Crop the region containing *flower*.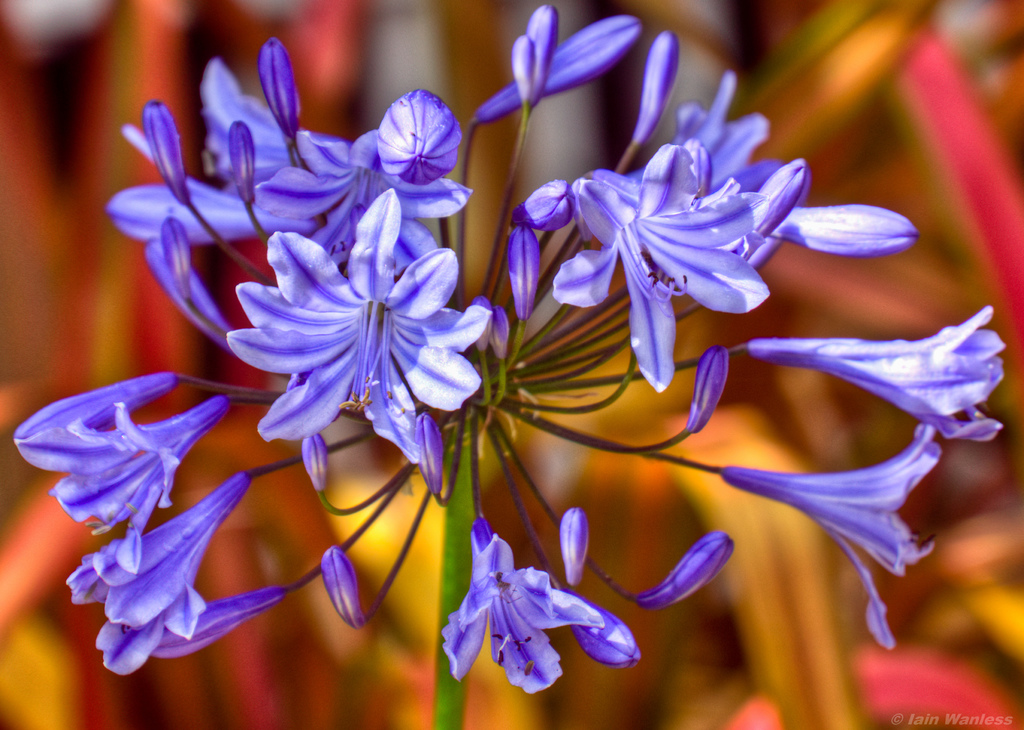
Crop region: [left=64, top=475, right=262, bottom=674].
